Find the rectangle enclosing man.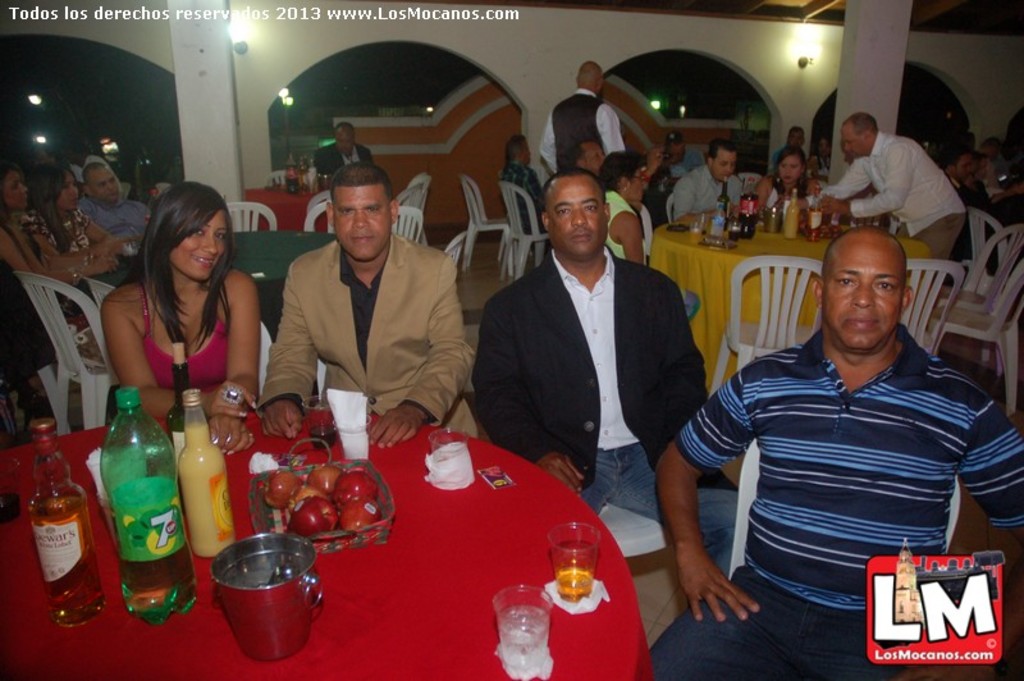
box=[801, 108, 963, 264].
